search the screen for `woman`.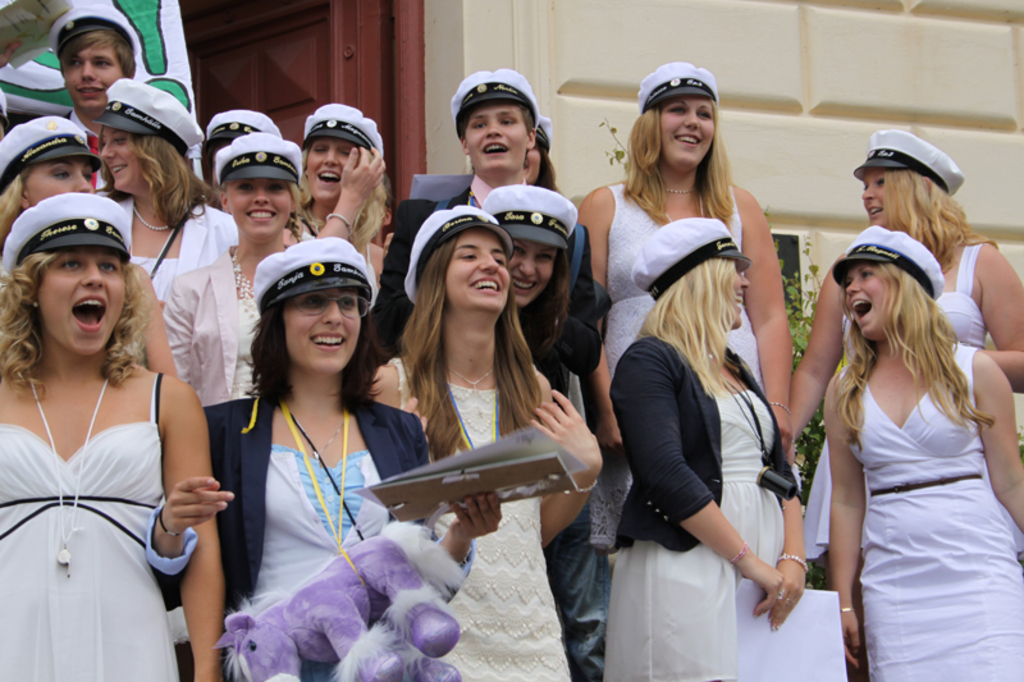
Found at 0,201,212,681.
